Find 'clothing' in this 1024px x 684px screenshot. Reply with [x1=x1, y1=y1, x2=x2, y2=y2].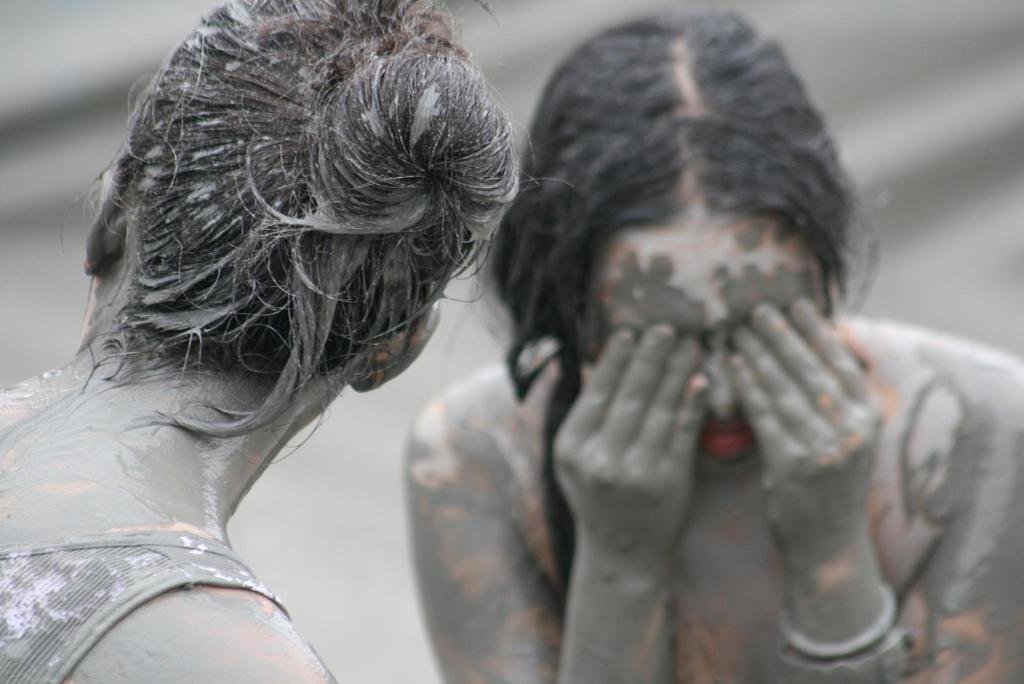
[x1=488, y1=307, x2=942, y2=683].
